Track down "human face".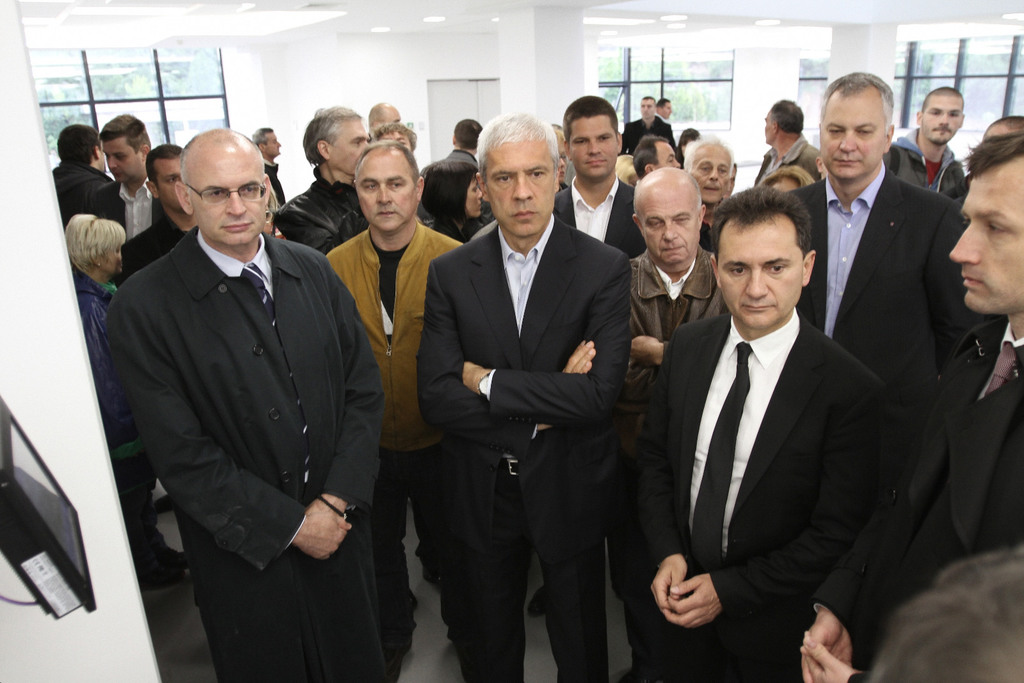
Tracked to bbox(765, 115, 771, 142).
